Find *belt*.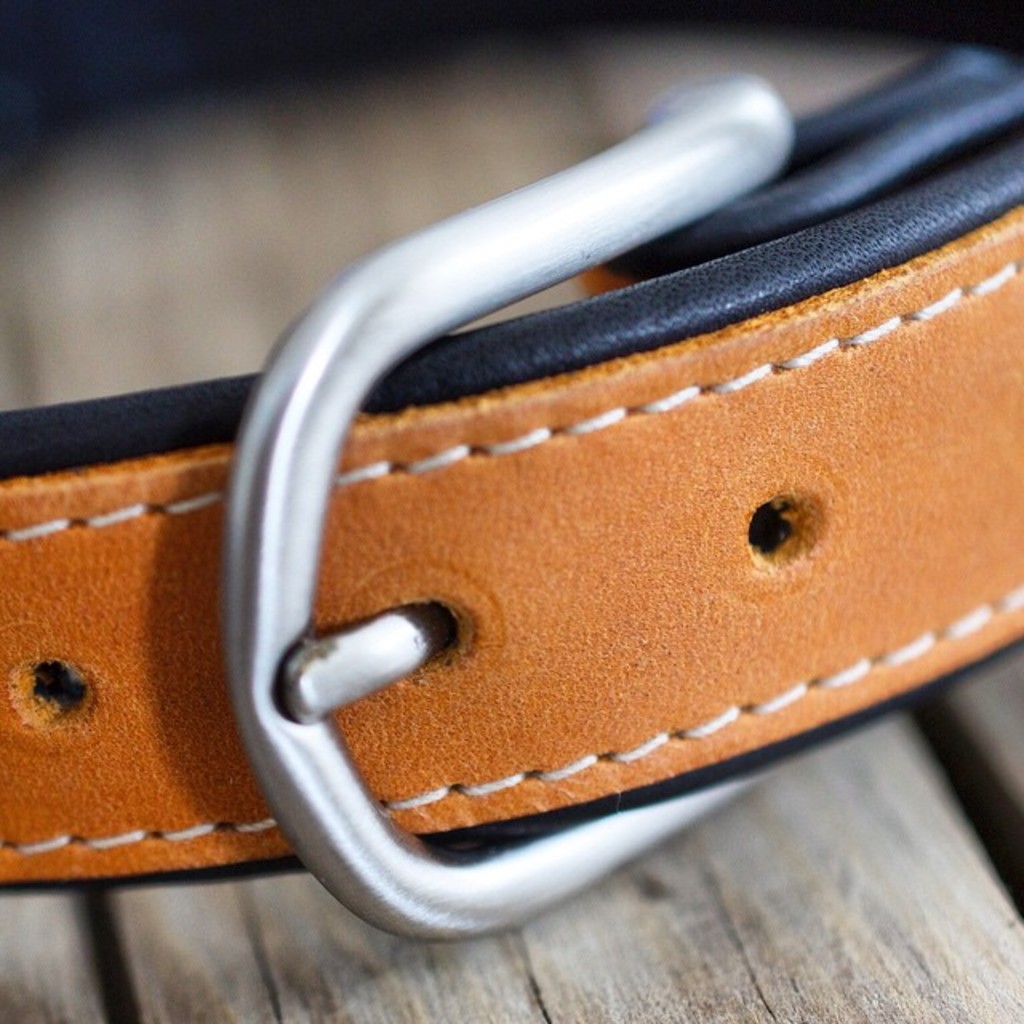
bbox=[0, 70, 1022, 936].
